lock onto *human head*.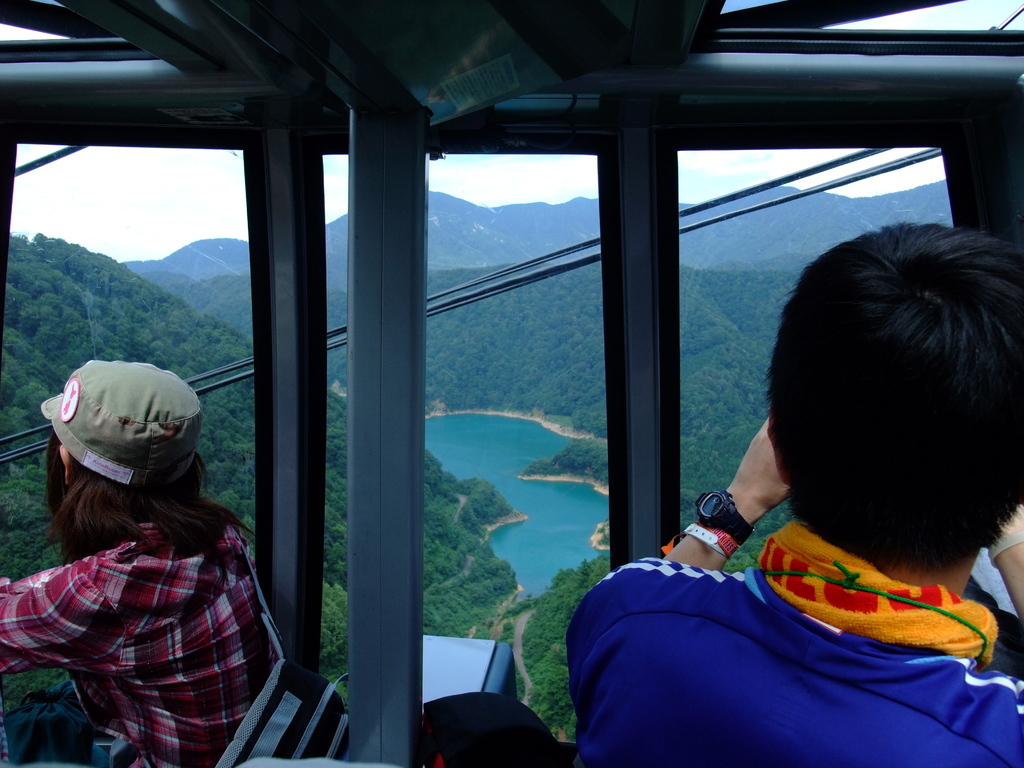
Locked: (764,220,1023,578).
